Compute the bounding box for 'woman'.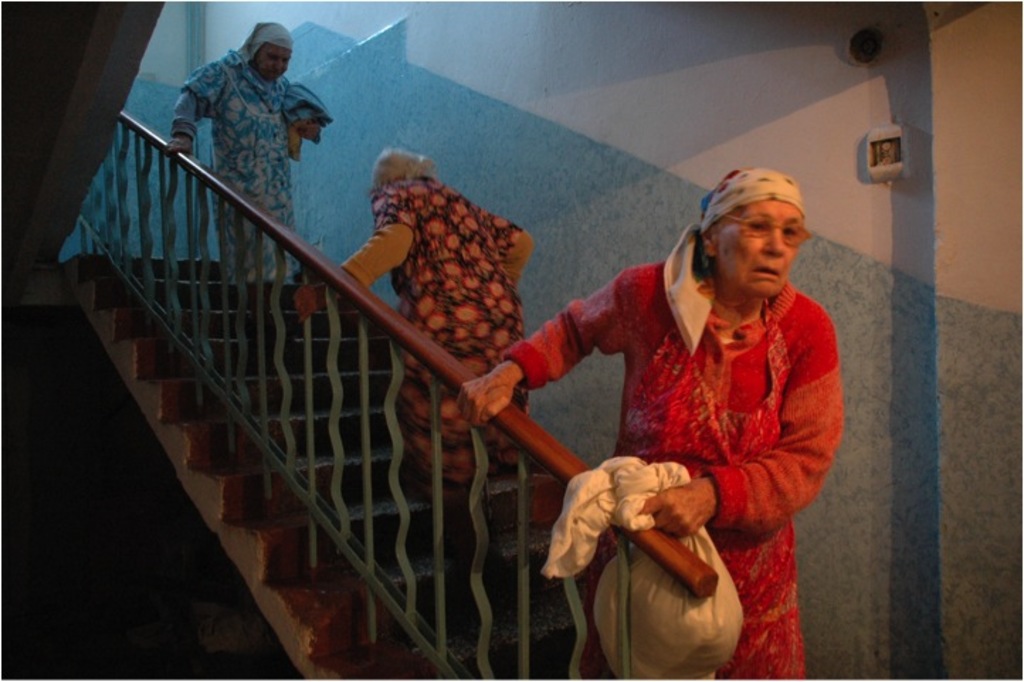
<box>292,147,532,569</box>.
